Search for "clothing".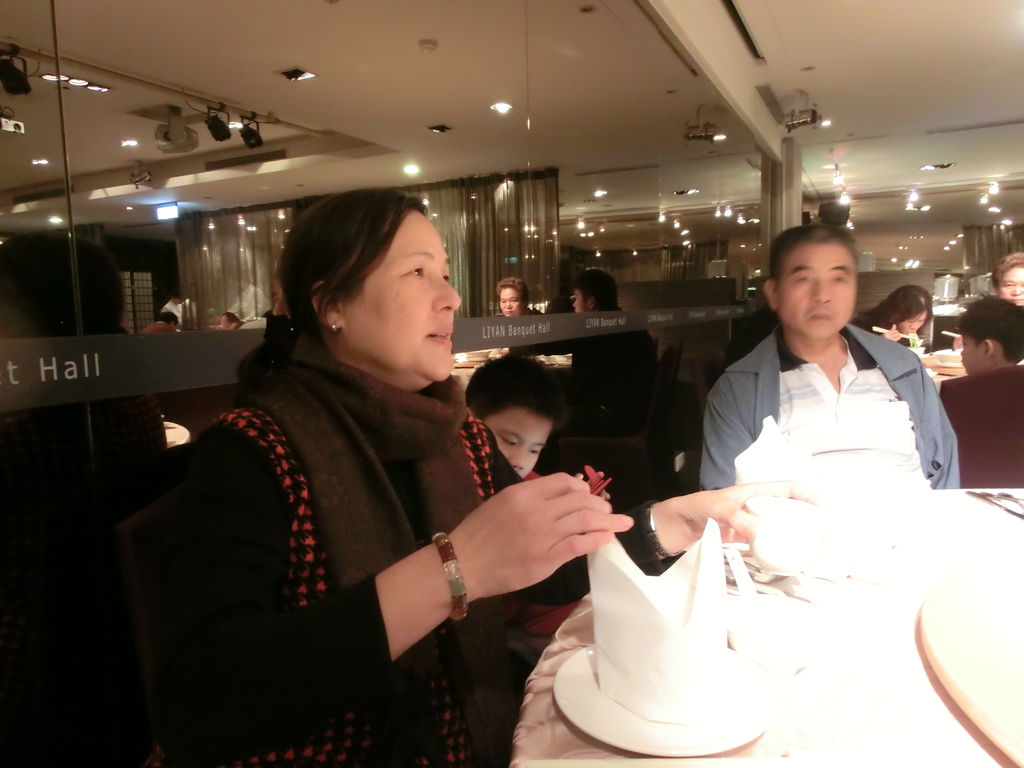
Found at [left=860, top=318, right=922, bottom=346].
